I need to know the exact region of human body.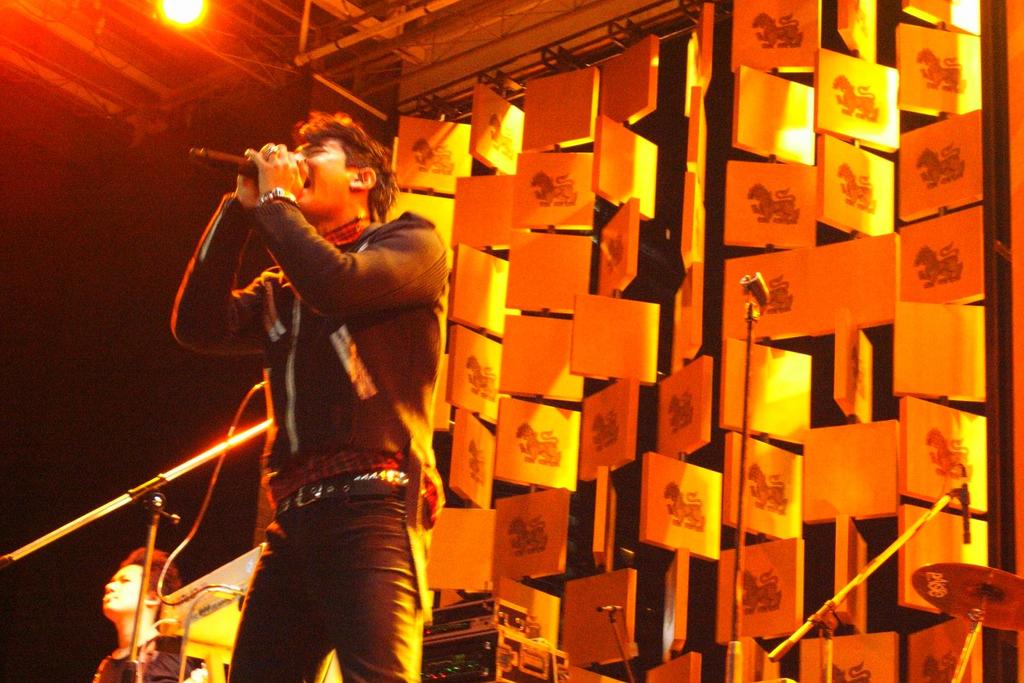
Region: 212,105,470,682.
